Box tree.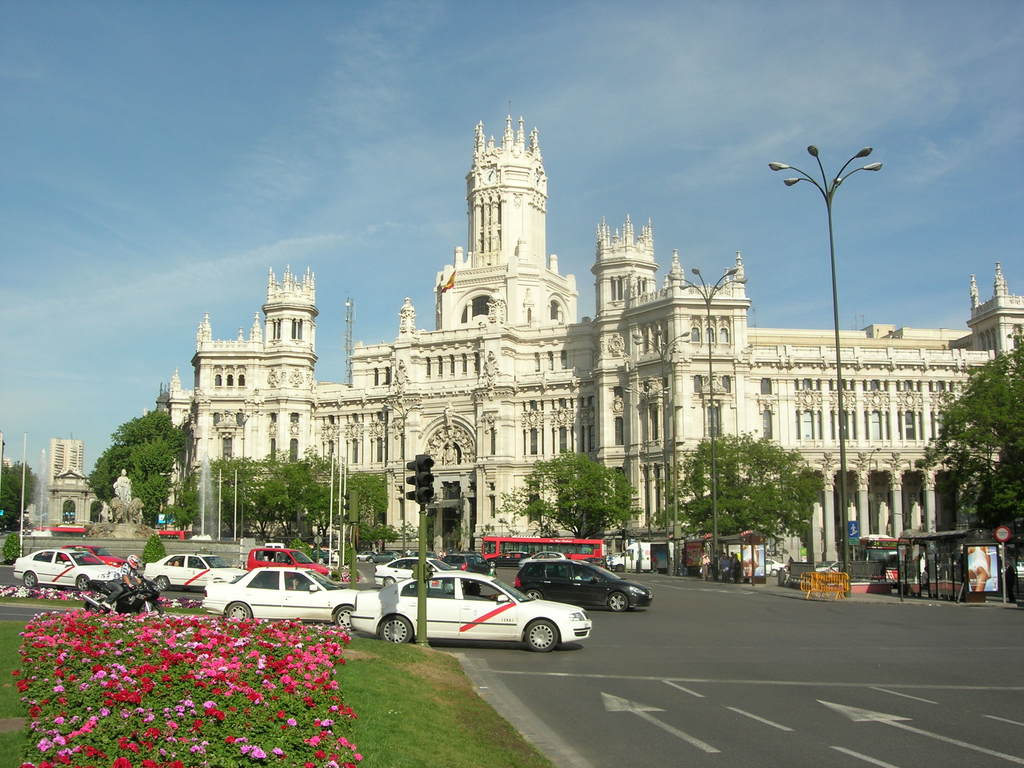
rect(504, 452, 648, 537).
